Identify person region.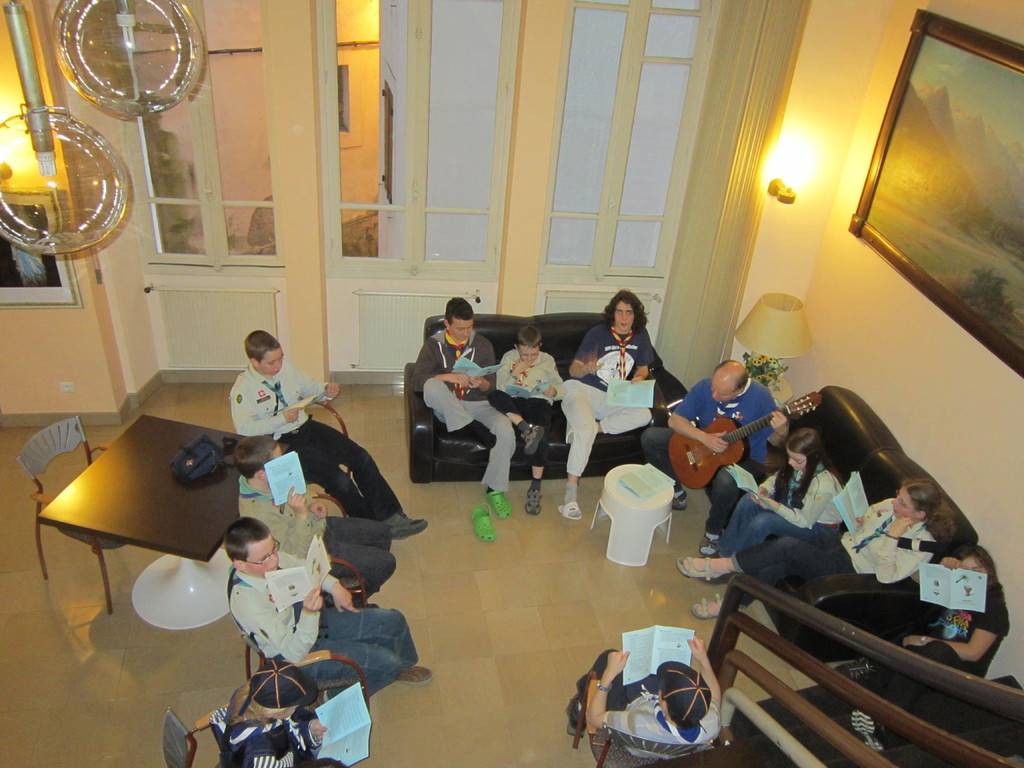
Region: 225:516:429:698.
